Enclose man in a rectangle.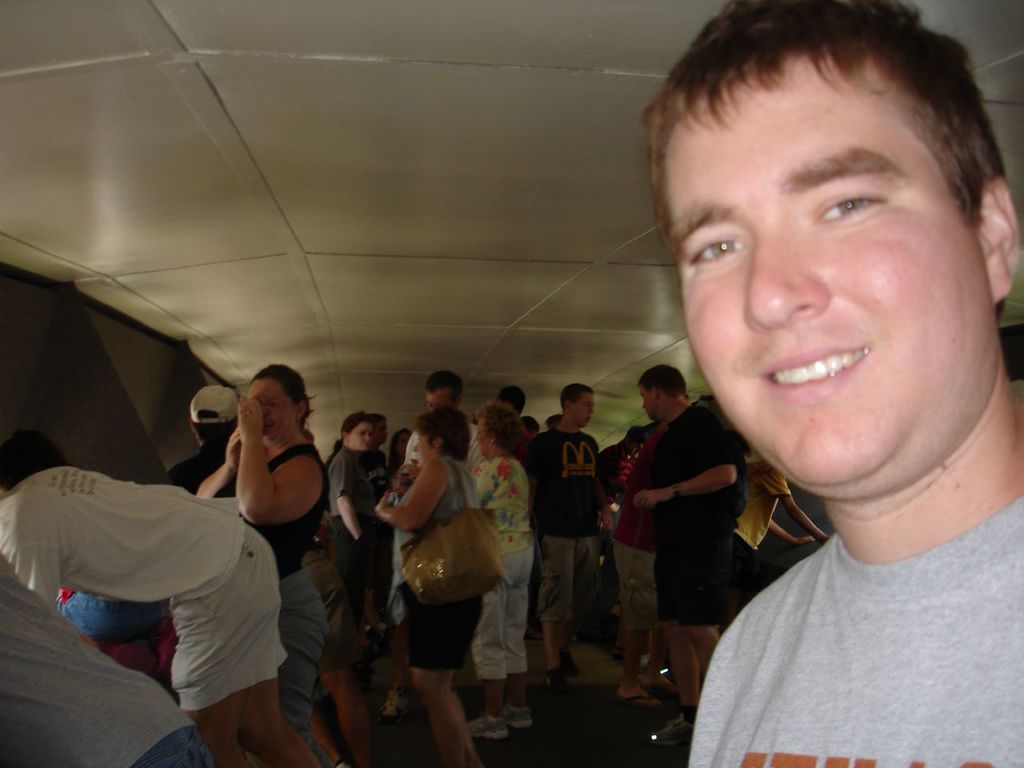
bbox(525, 381, 599, 691).
